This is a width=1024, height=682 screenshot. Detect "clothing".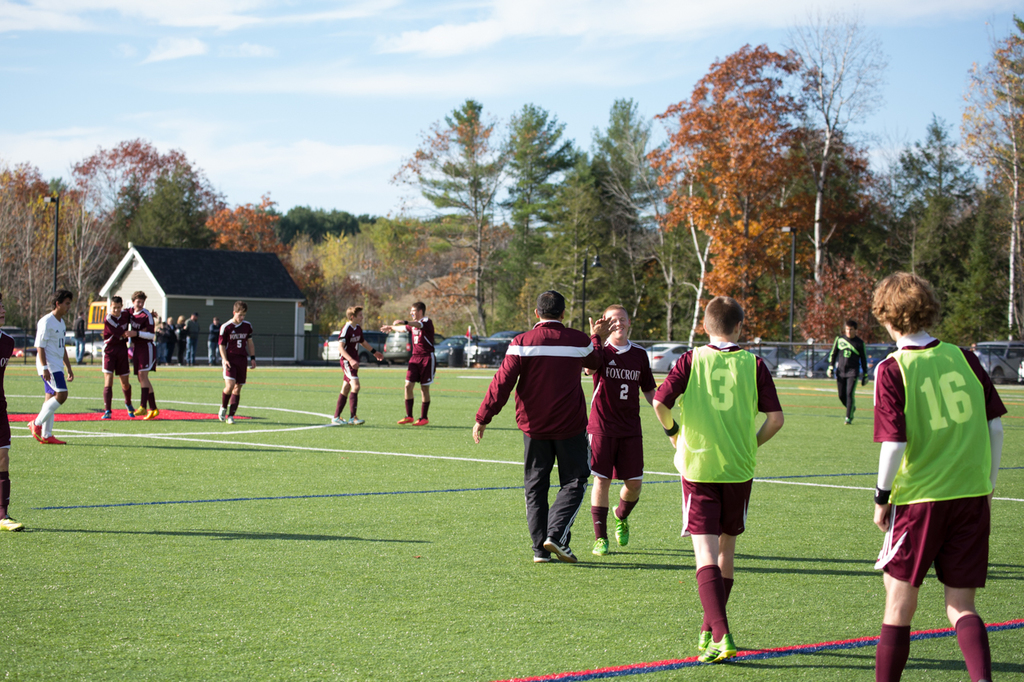
bbox=[126, 299, 166, 379].
